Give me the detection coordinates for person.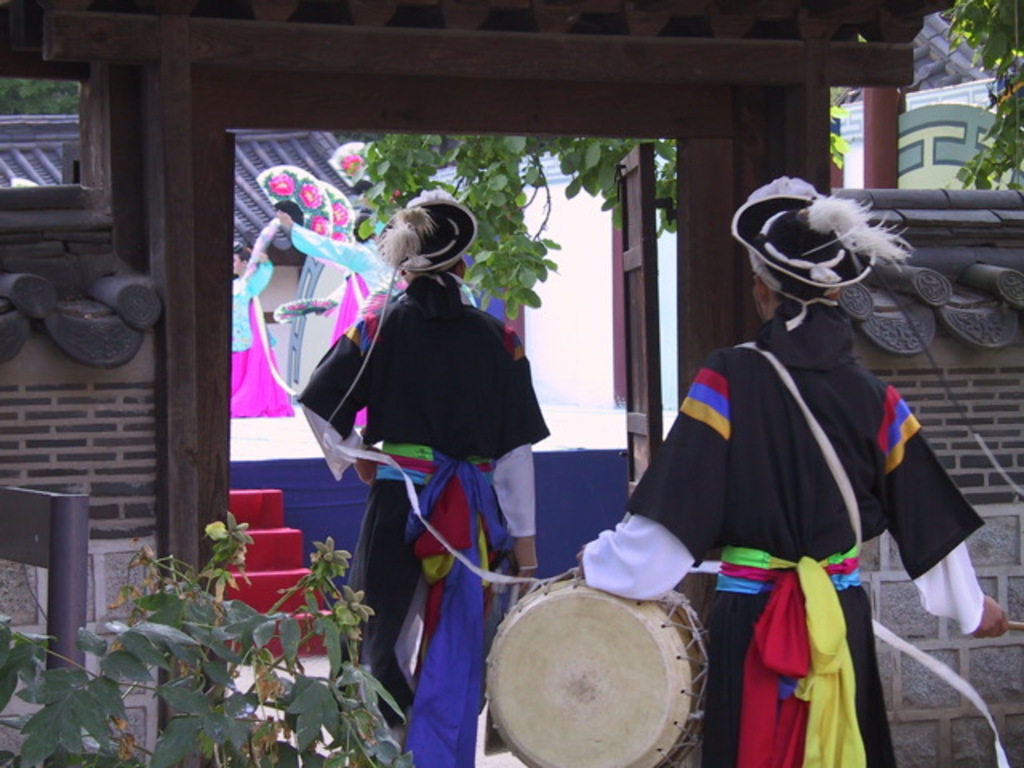
rect(563, 170, 1014, 763).
